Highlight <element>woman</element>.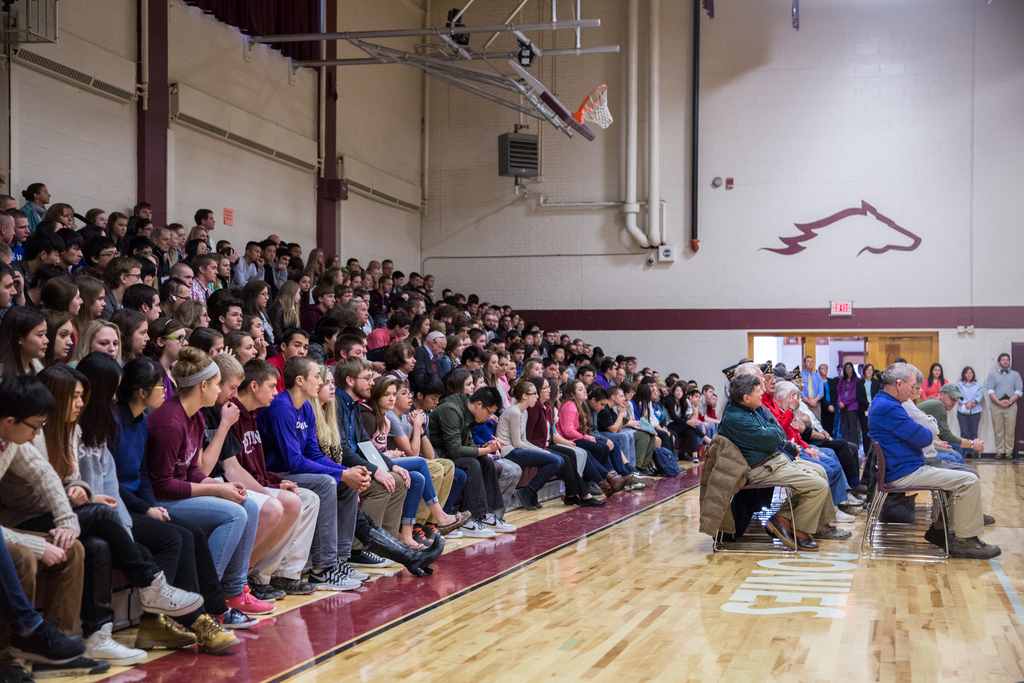
Highlighted region: [left=228, top=334, right=253, bottom=367].
